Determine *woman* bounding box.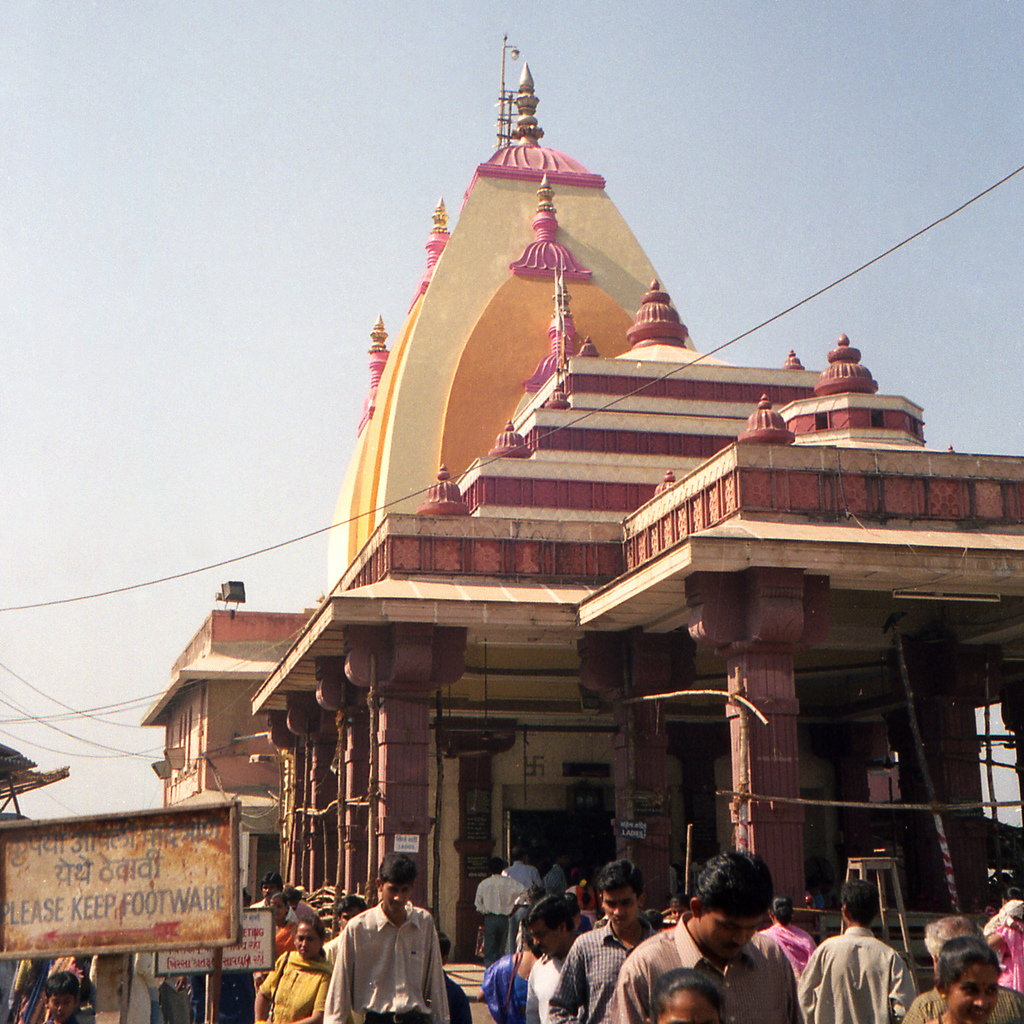
Determined: <box>470,919,567,1023</box>.
